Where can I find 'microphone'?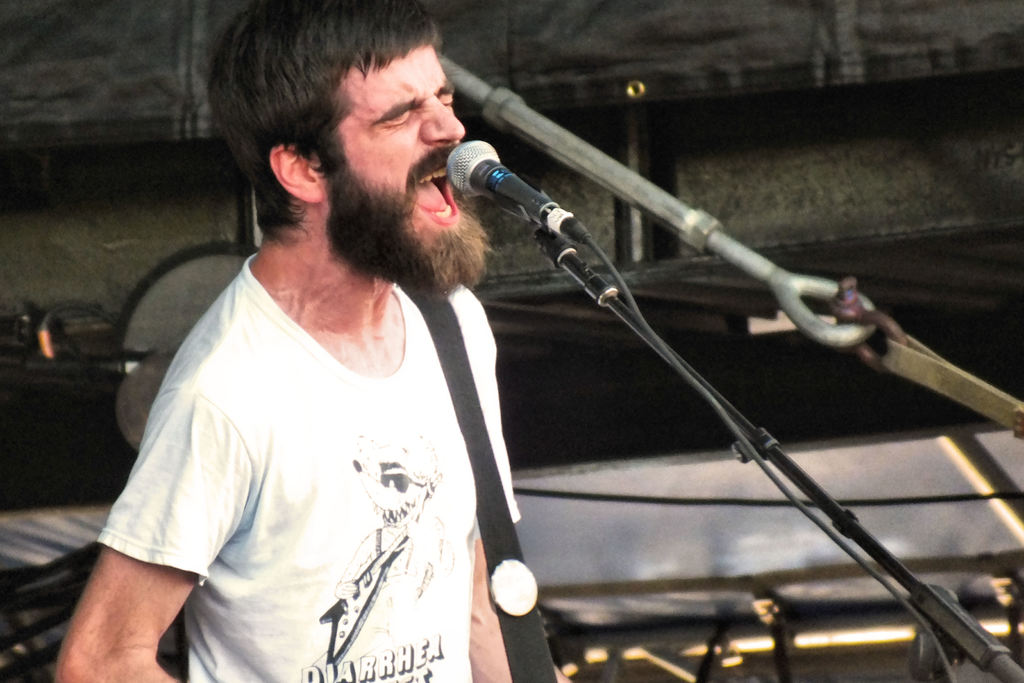
You can find it at (439,143,596,247).
